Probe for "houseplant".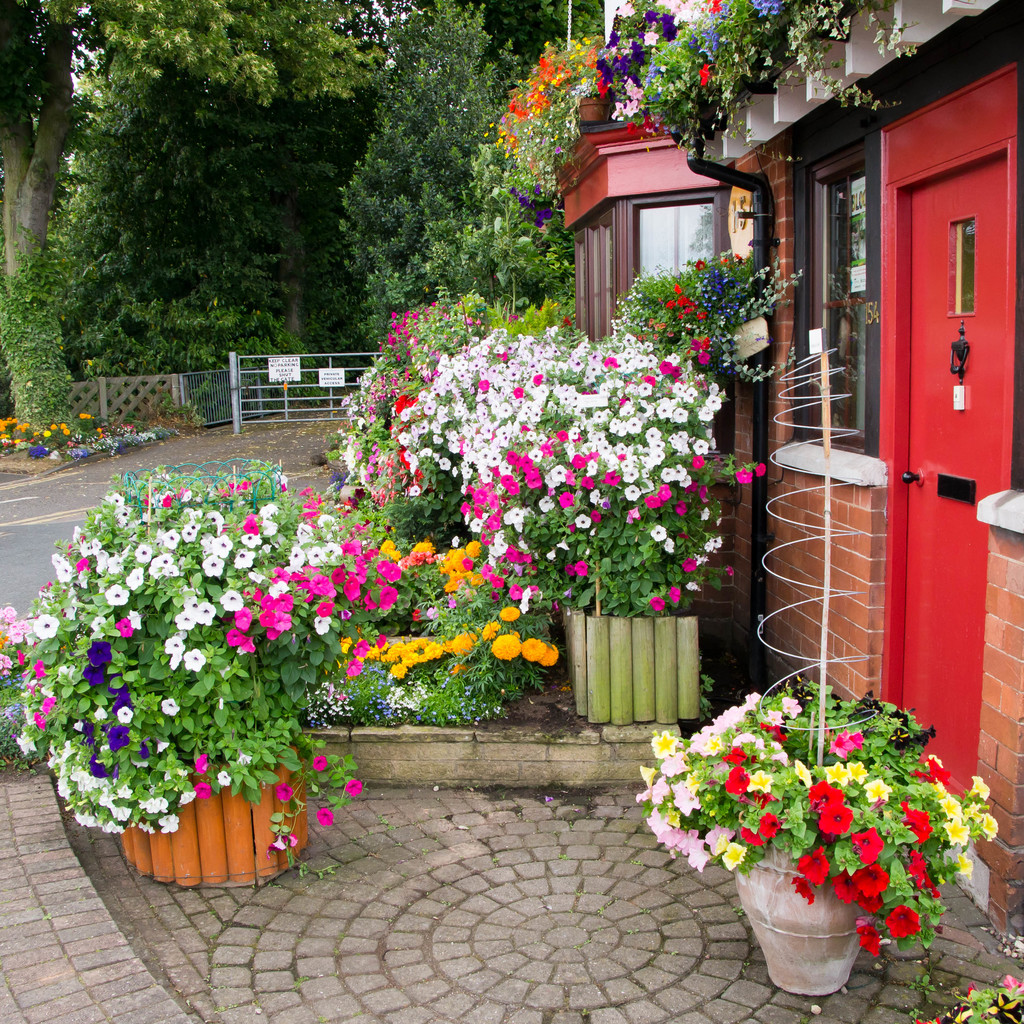
Probe result: 382 321 772 732.
